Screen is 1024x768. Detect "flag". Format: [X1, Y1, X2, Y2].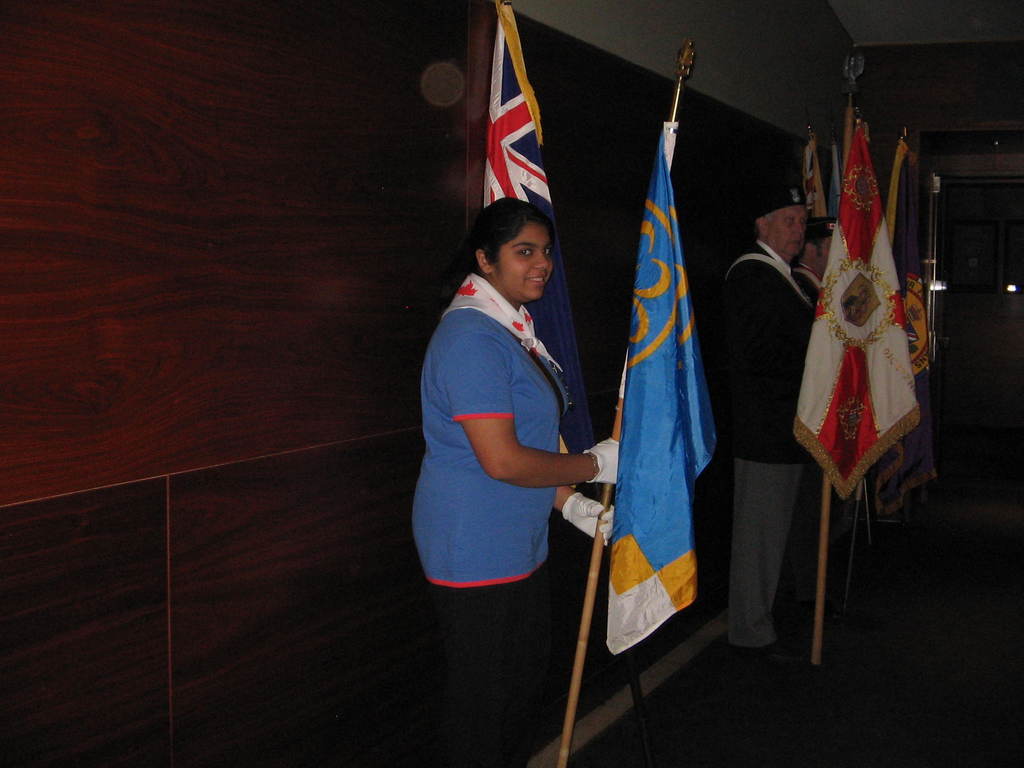
[801, 126, 827, 229].
